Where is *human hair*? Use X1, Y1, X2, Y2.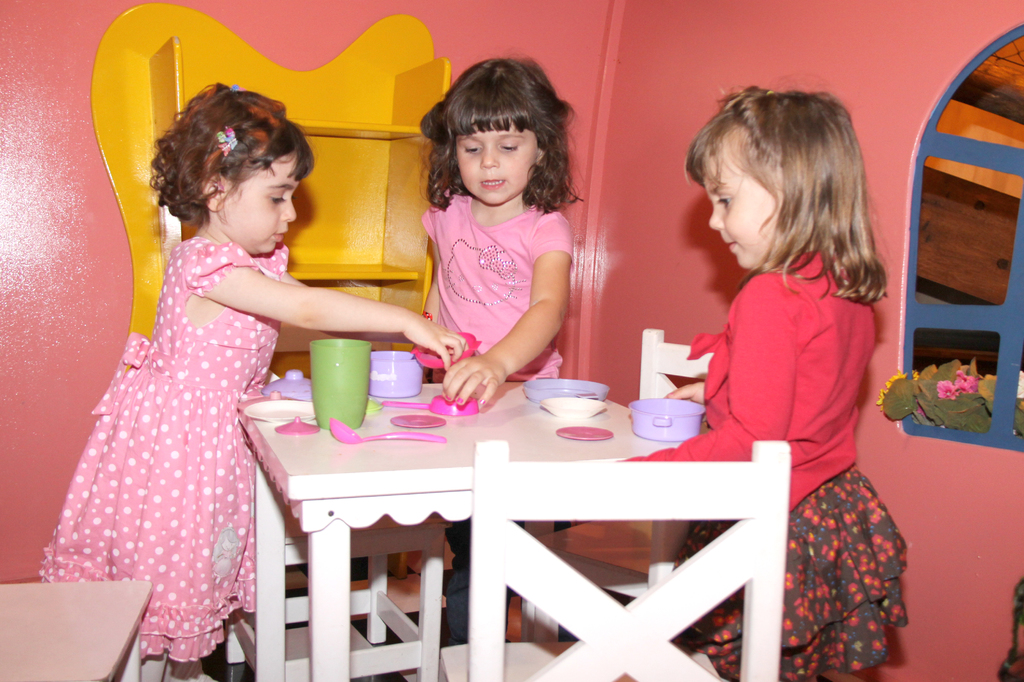
147, 81, 319, 236.
